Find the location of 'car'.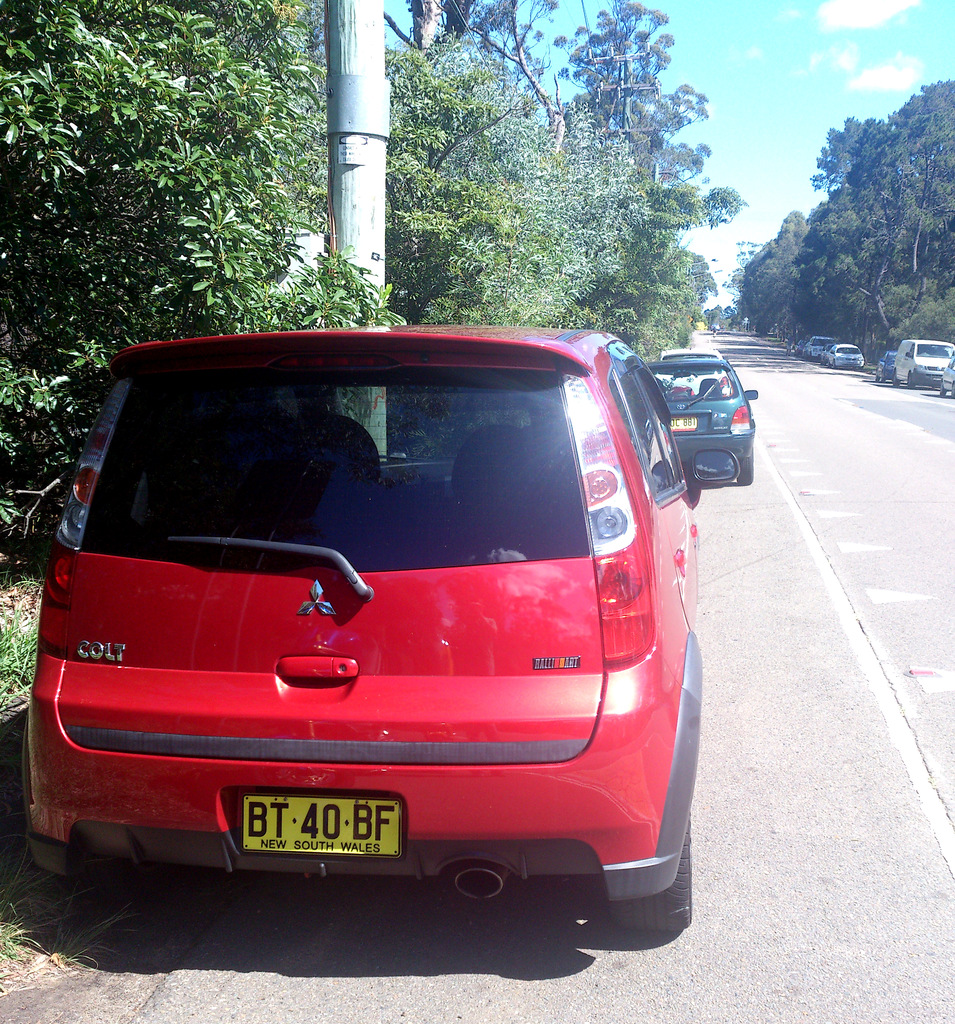
Location: locate(655, 345, 729, 397).
